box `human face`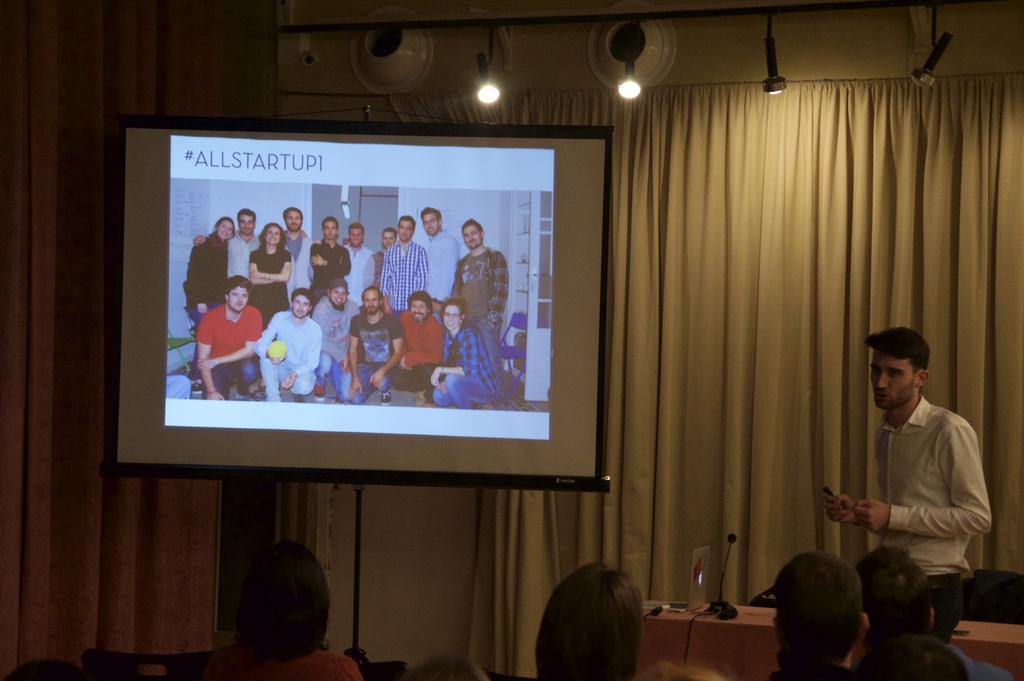
{"left": 283, "top": 208, "right": 305, "bottom": 234}
